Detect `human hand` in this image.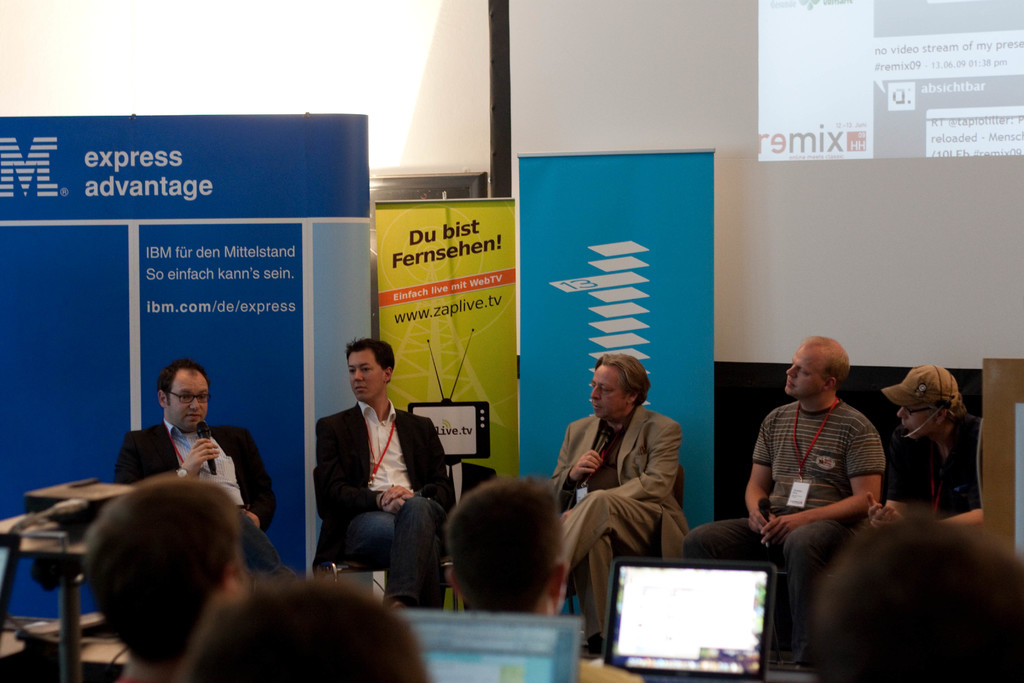
Detection: <bbox>763, 516, 804, 550</bbox>.
